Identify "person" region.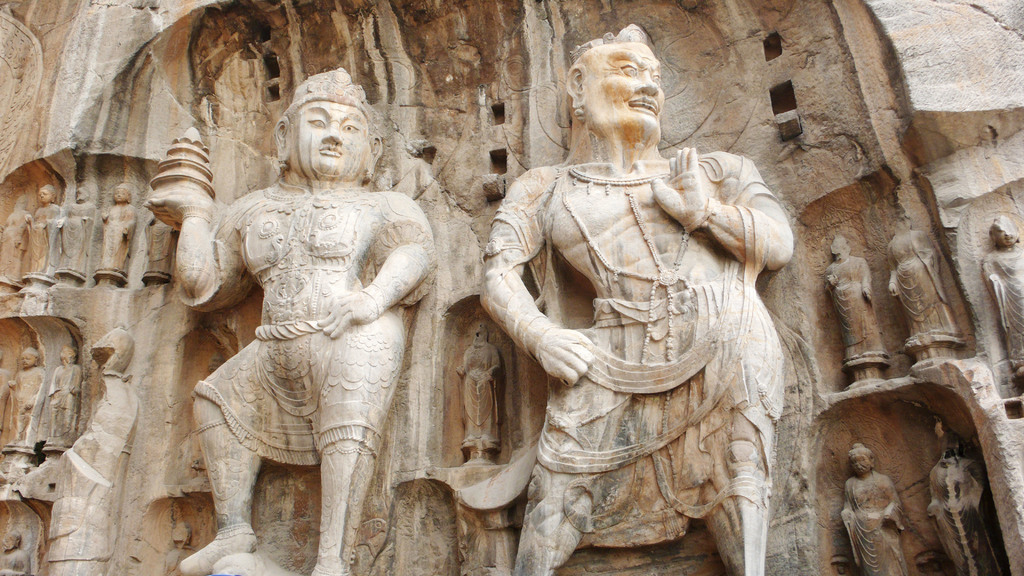
Region: box=[99, 184, 136, 277].
